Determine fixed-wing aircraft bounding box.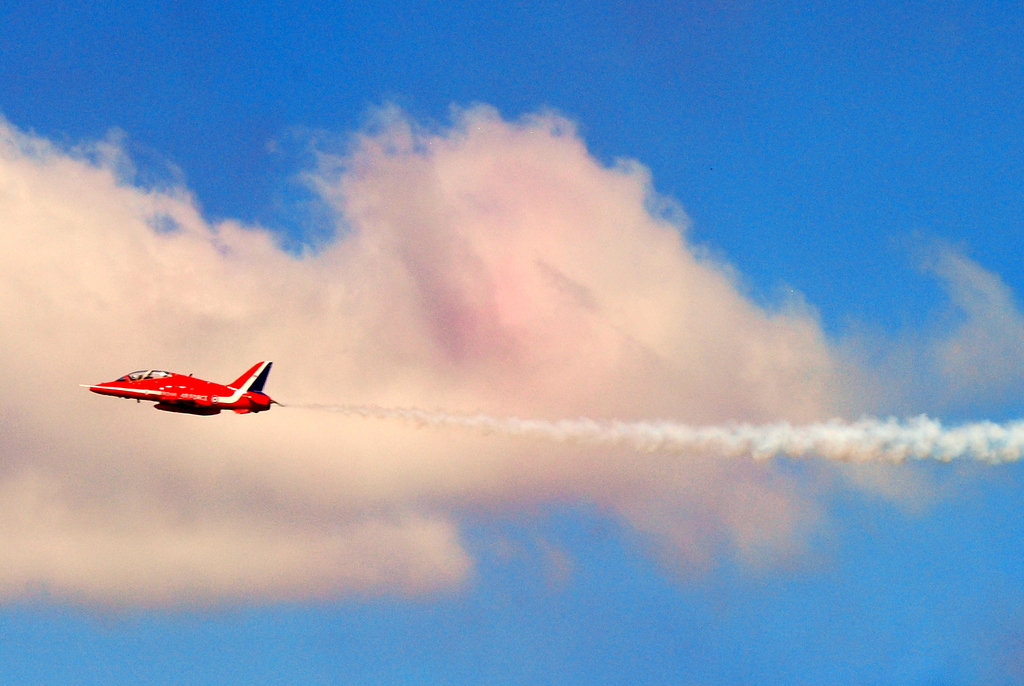
Determined: x1=76, y1=362, x2=286, y2=416.
